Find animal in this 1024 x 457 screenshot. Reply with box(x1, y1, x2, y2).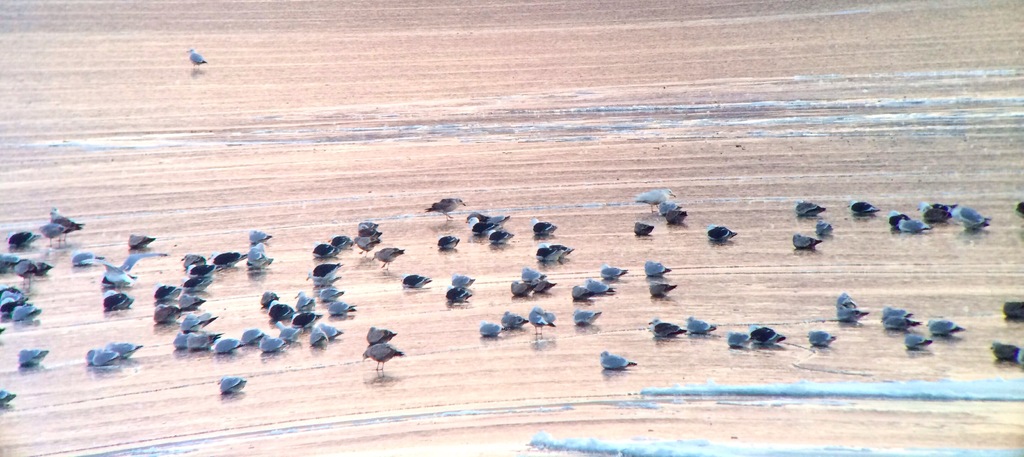
box(473, 216, 500, 239).
